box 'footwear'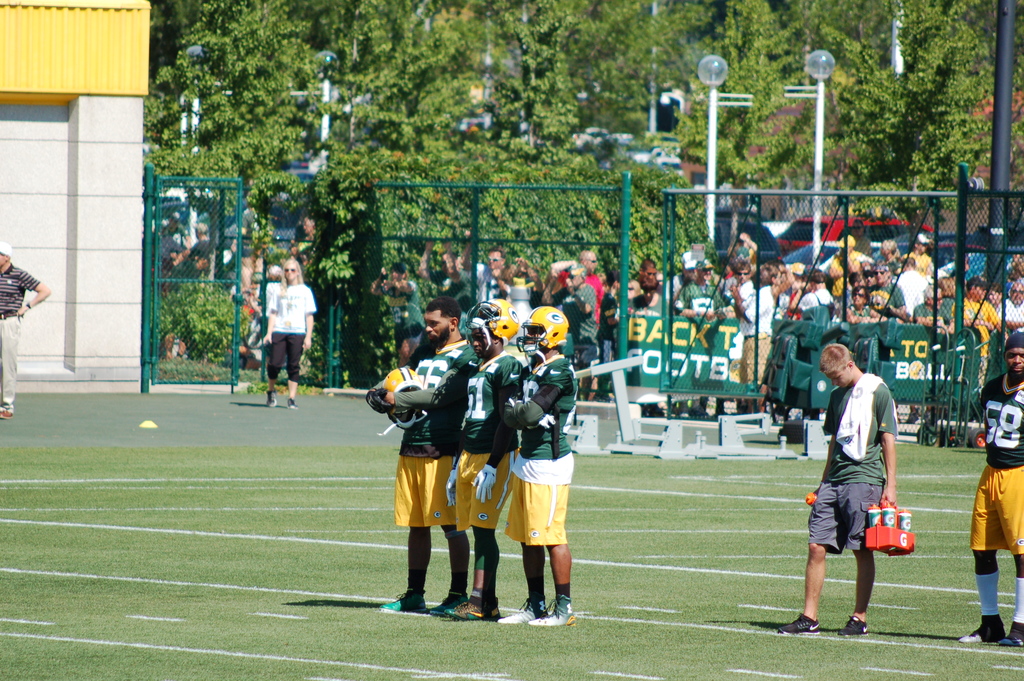
{"left": 838, "top": 611, "right": 871, "bottom": 638}
